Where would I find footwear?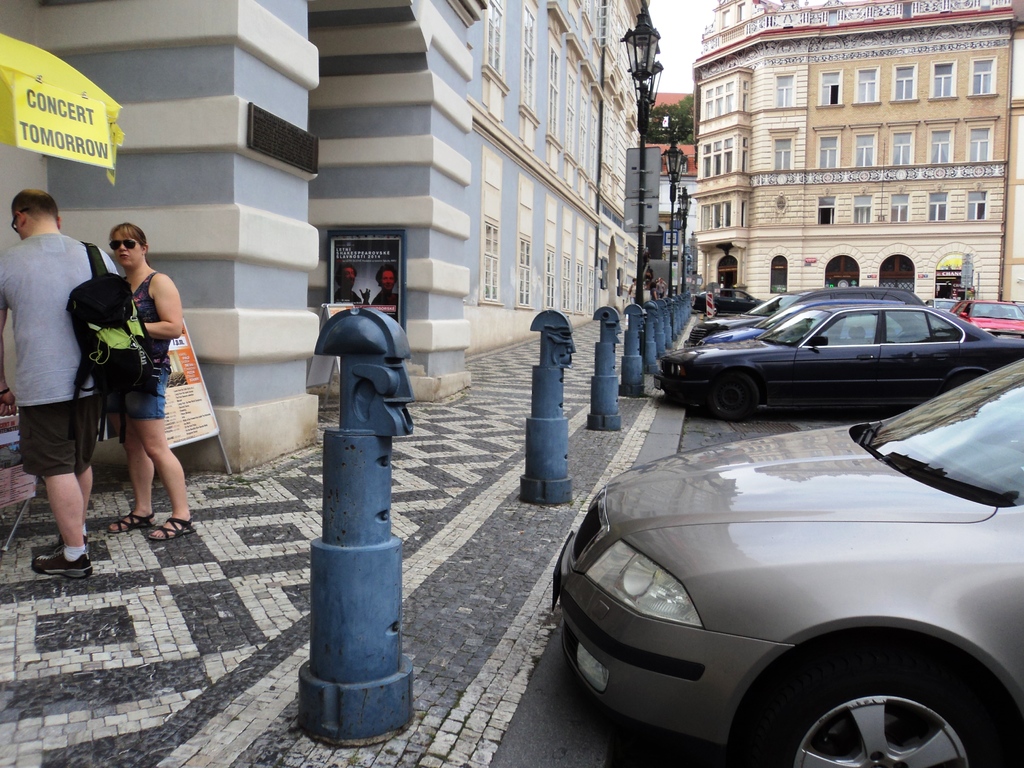
At bbox=[141, 511, 196, 539].
